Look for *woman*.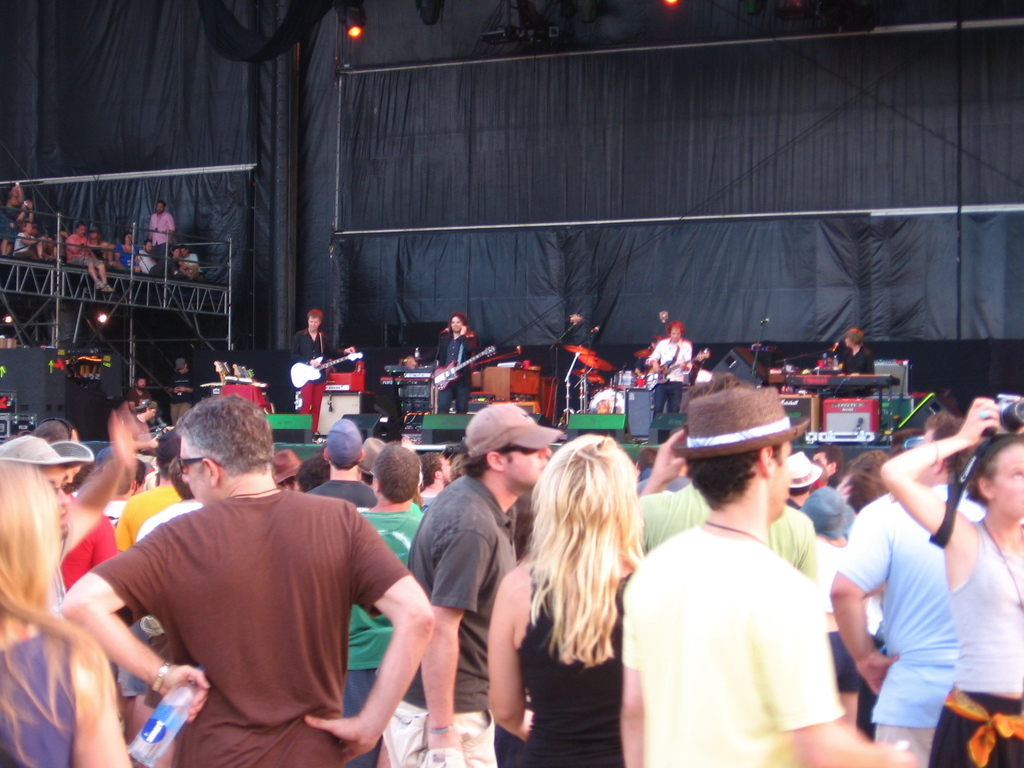
Found: rect(1, 459, 138, 767).
